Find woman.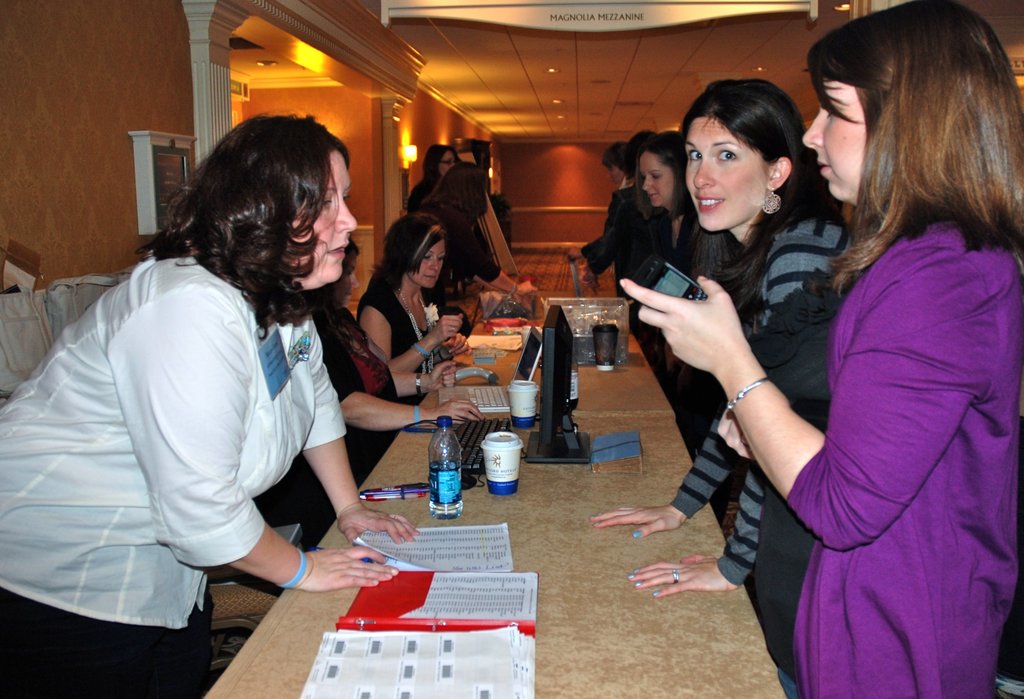
{"x1": 253, "y1": 236, "x2": 489, "y2": 548}.
